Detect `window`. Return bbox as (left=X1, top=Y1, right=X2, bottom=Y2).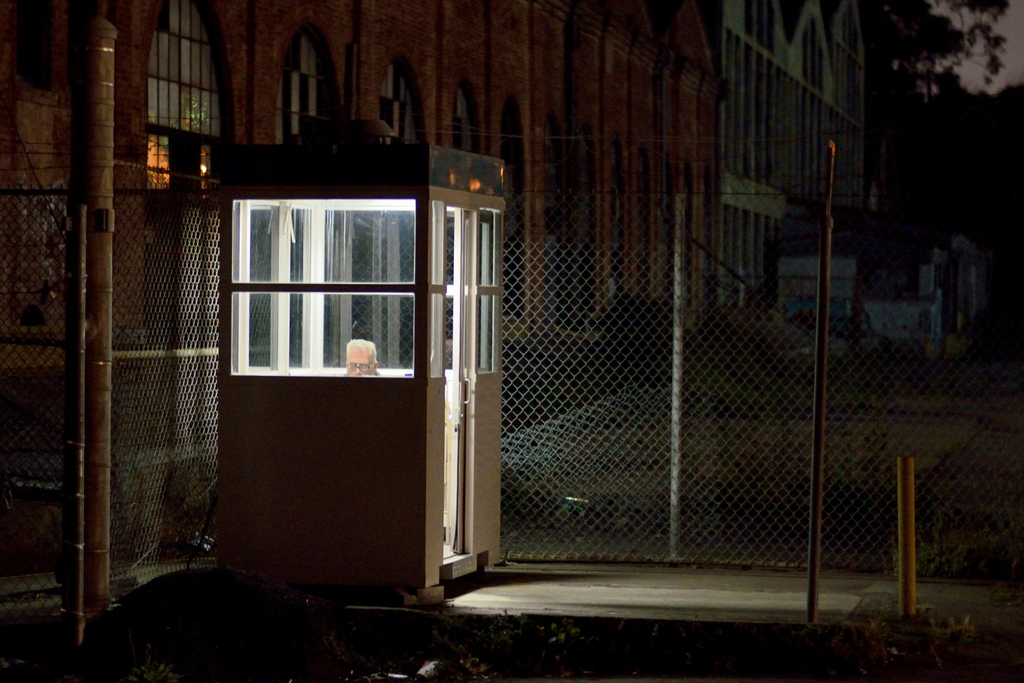
(left=145, top=0, right=241, bottom=251).
